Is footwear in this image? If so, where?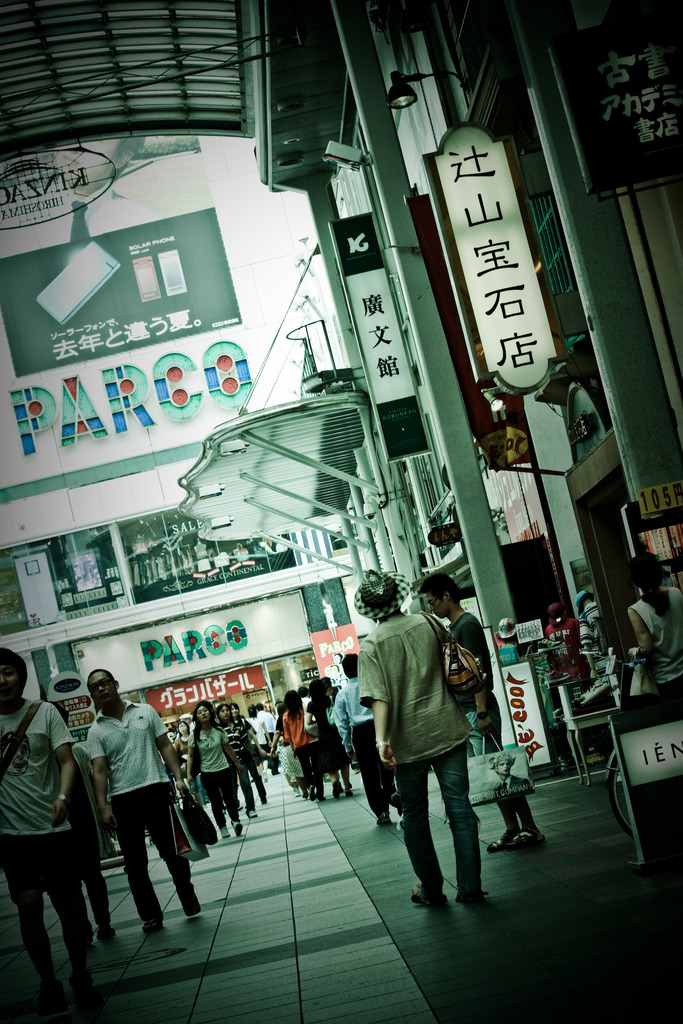
Yes, at (245,809,258,819).
